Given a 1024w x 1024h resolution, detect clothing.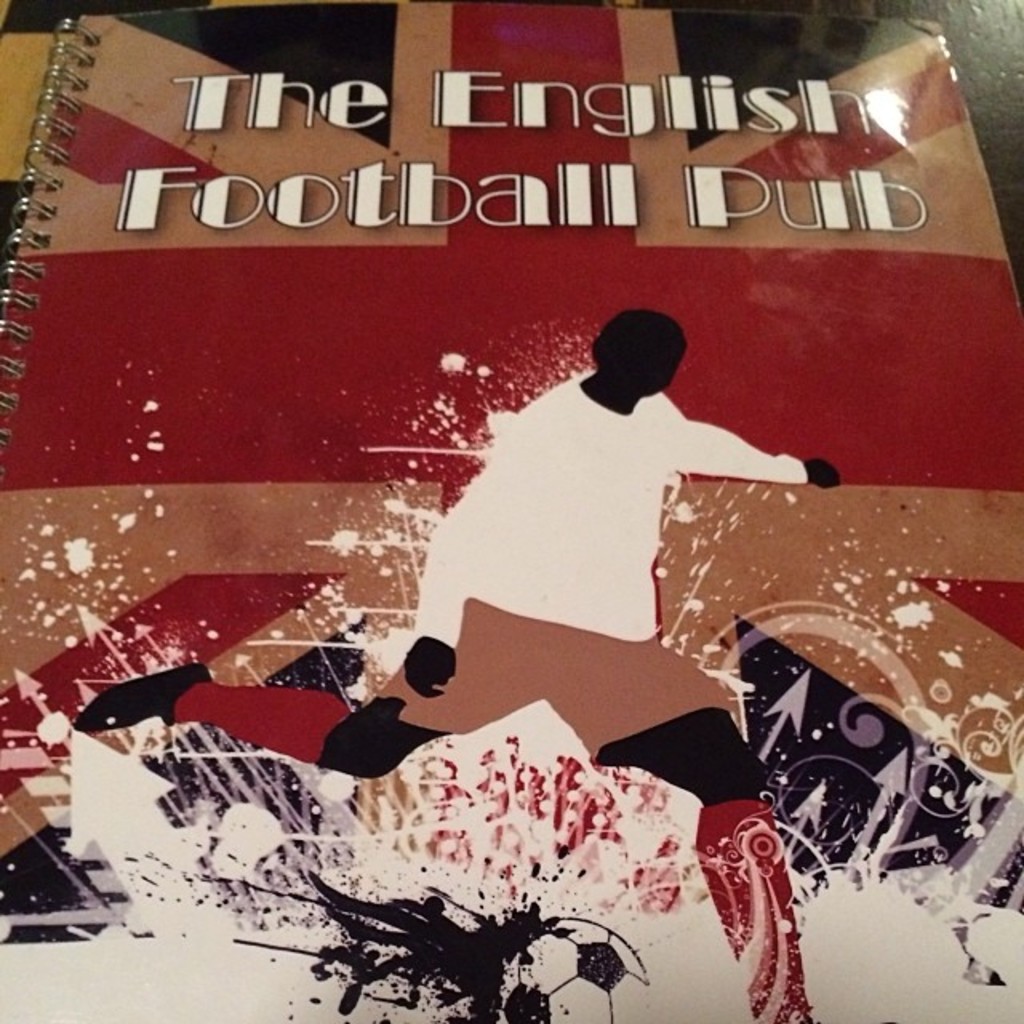
pyautogui.locateOnScreen(366, 594, 739, 773).
